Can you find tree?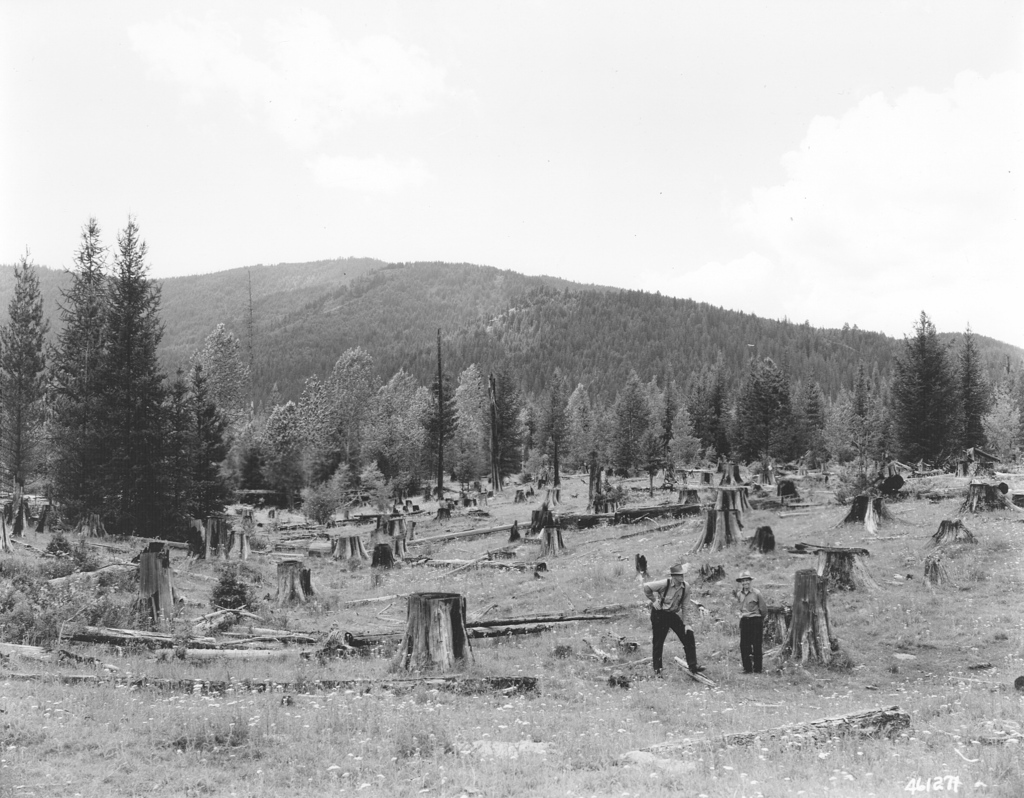
Yes, bounding box: 184,321,251,441.
